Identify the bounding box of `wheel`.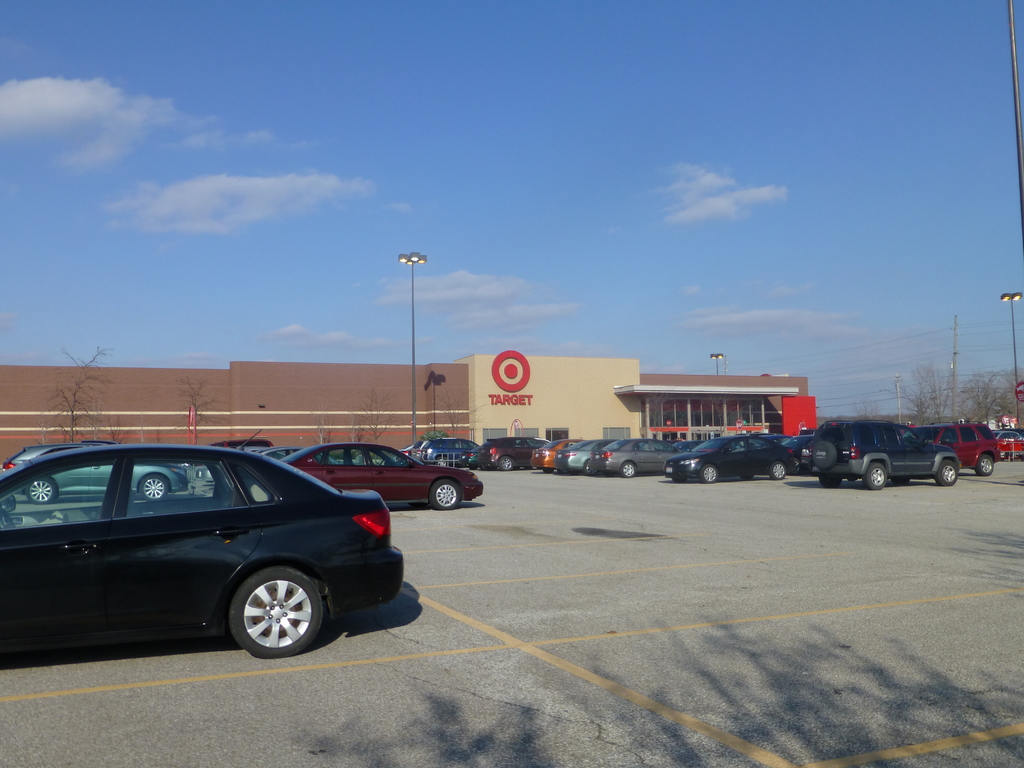
[left=381, top=458, right=390, bottom=466].
